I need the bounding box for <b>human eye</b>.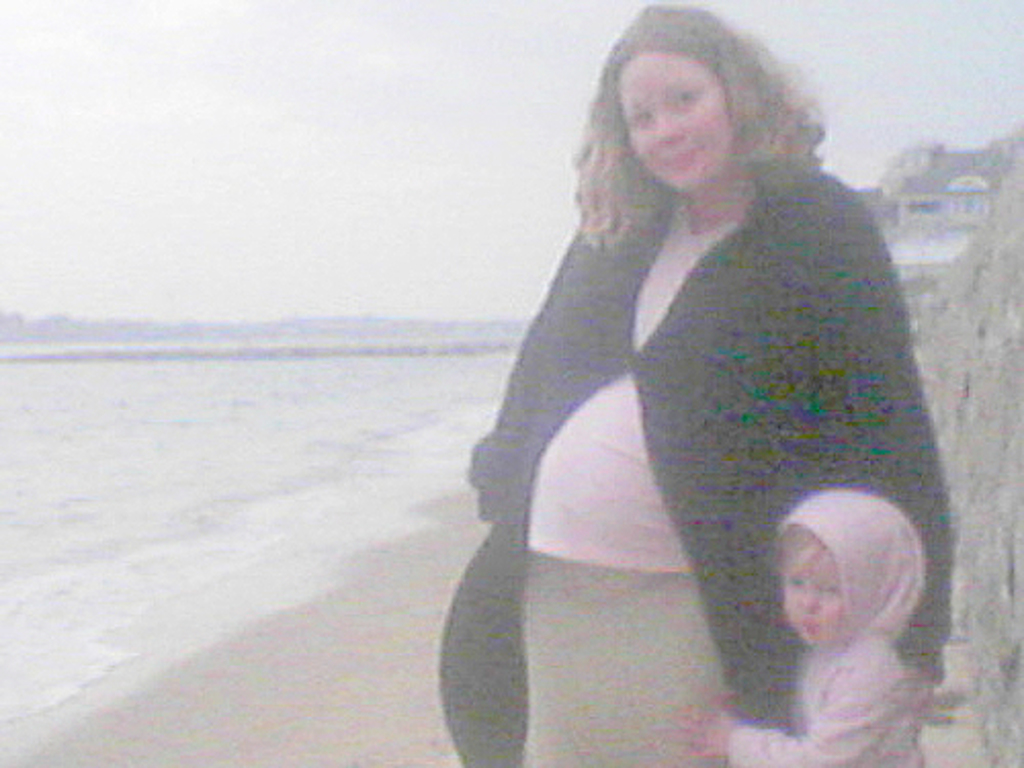
Here it is: bbox=(625, 106, 655, 131).
